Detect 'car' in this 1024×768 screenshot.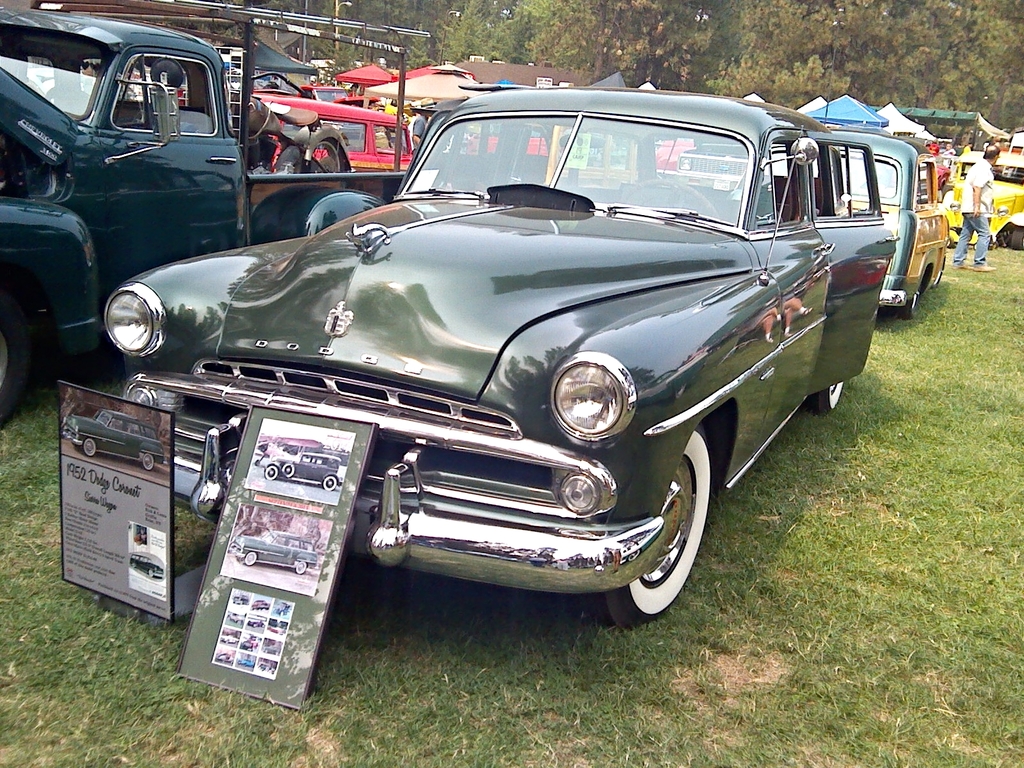
Detection: bbox=(233, 656, 253, 669).
